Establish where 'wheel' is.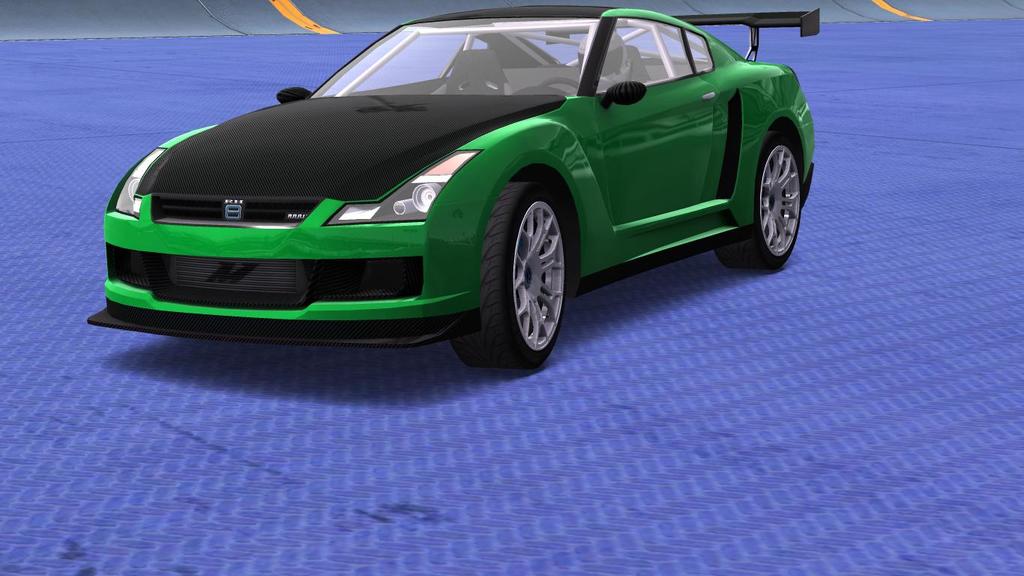
Established at 445 180 570 368.
